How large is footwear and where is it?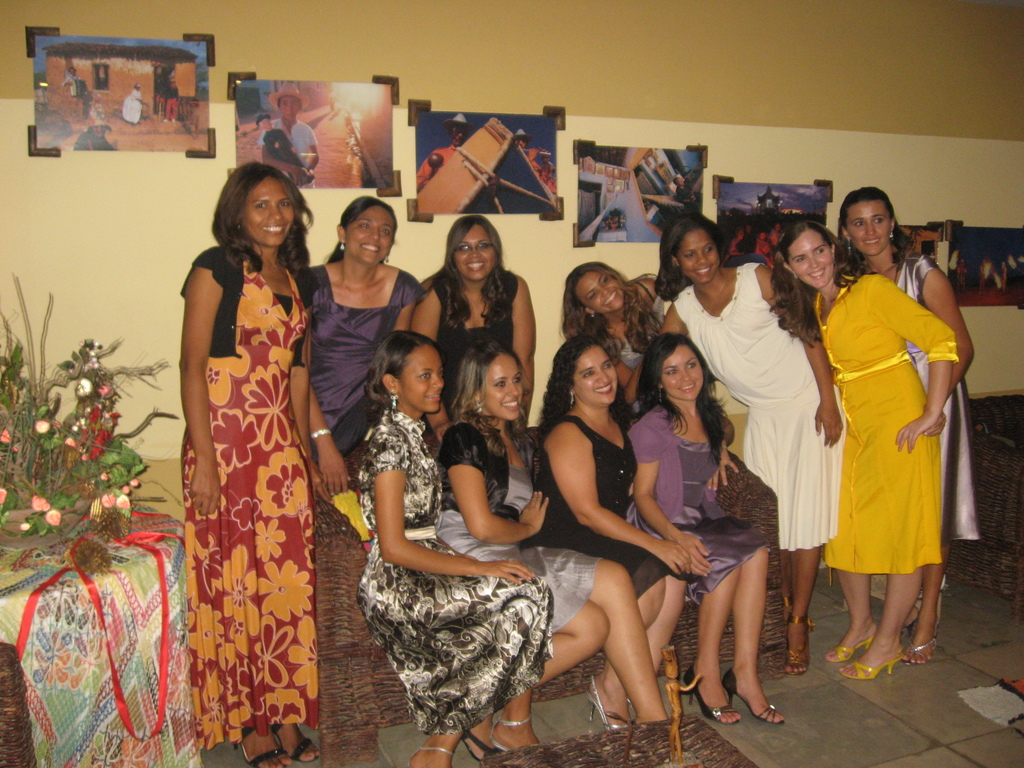
Bounding box: rect(616, 716, 688, 755).
